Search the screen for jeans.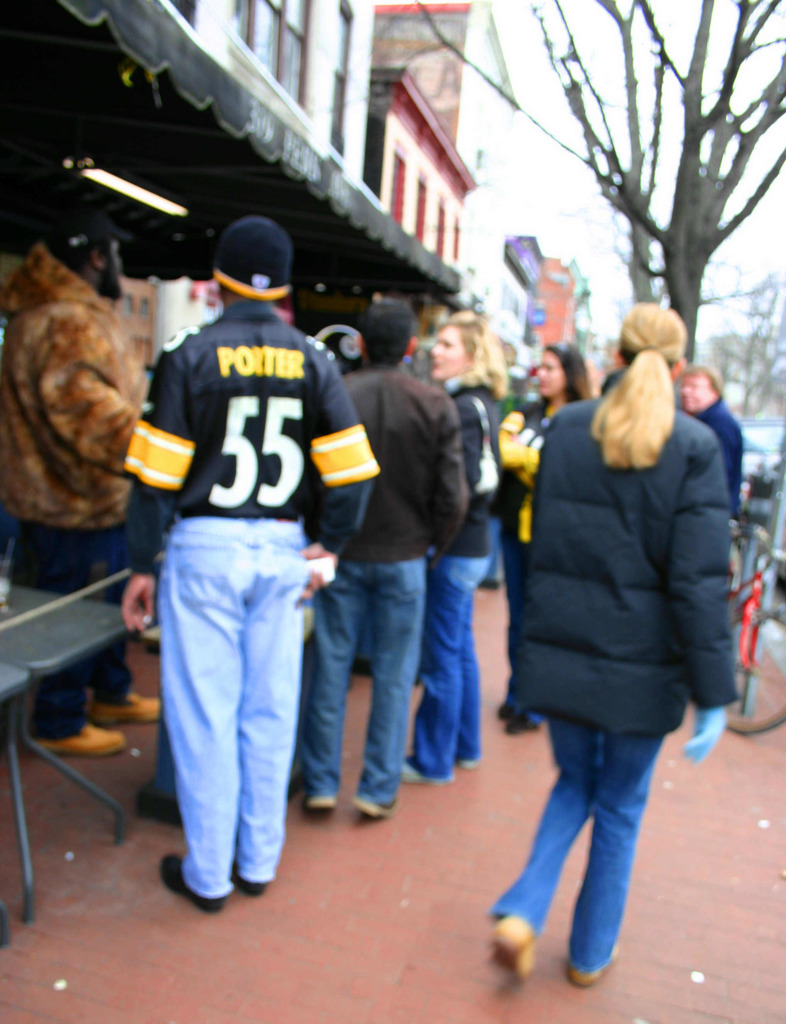
Found at l=308, t=562, r=427, b=809.
